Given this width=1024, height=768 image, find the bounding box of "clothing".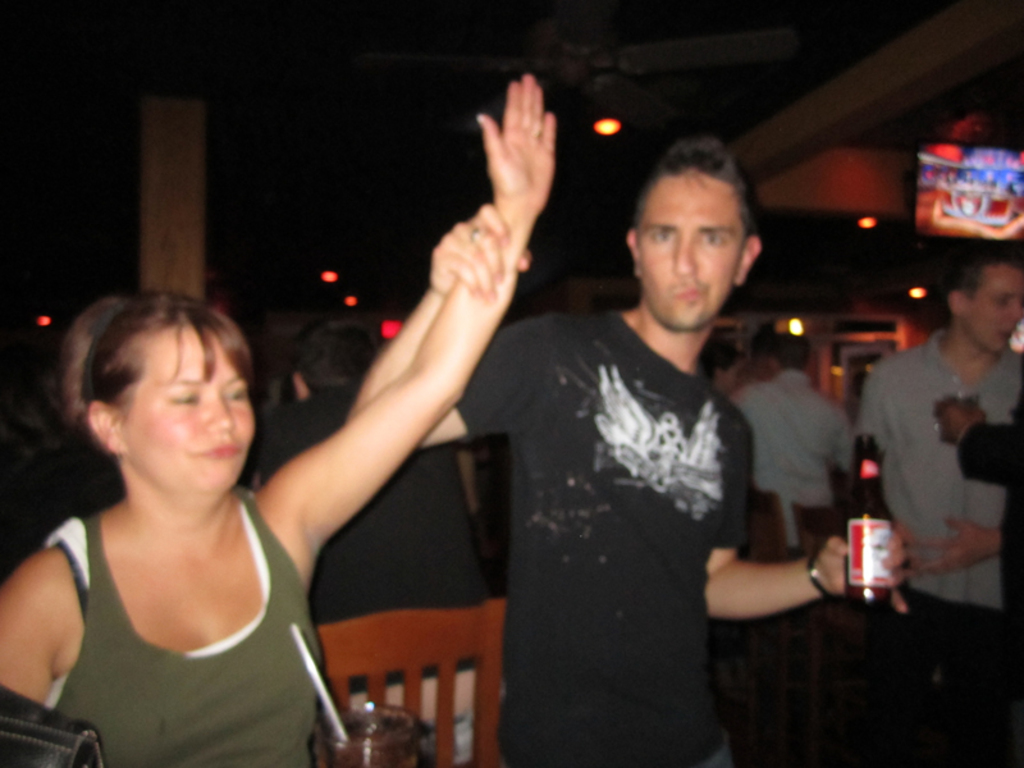
<region>718, 372, 846, 531</region>.
